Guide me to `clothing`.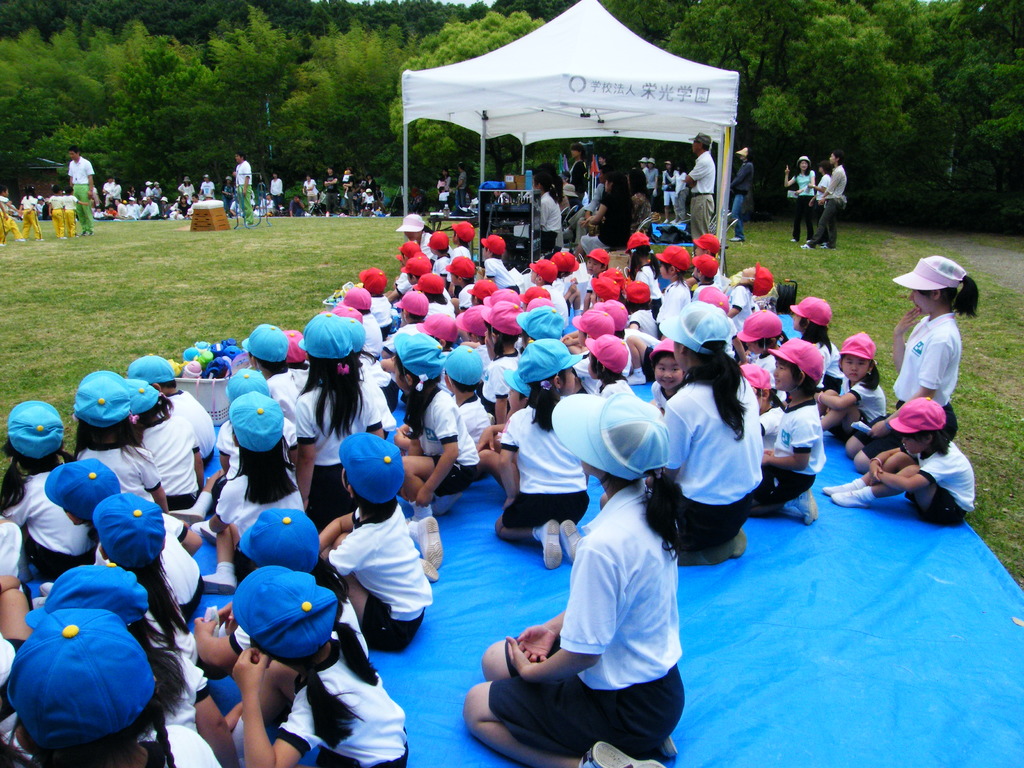
Guidance: (0, 625, 19, 692).
